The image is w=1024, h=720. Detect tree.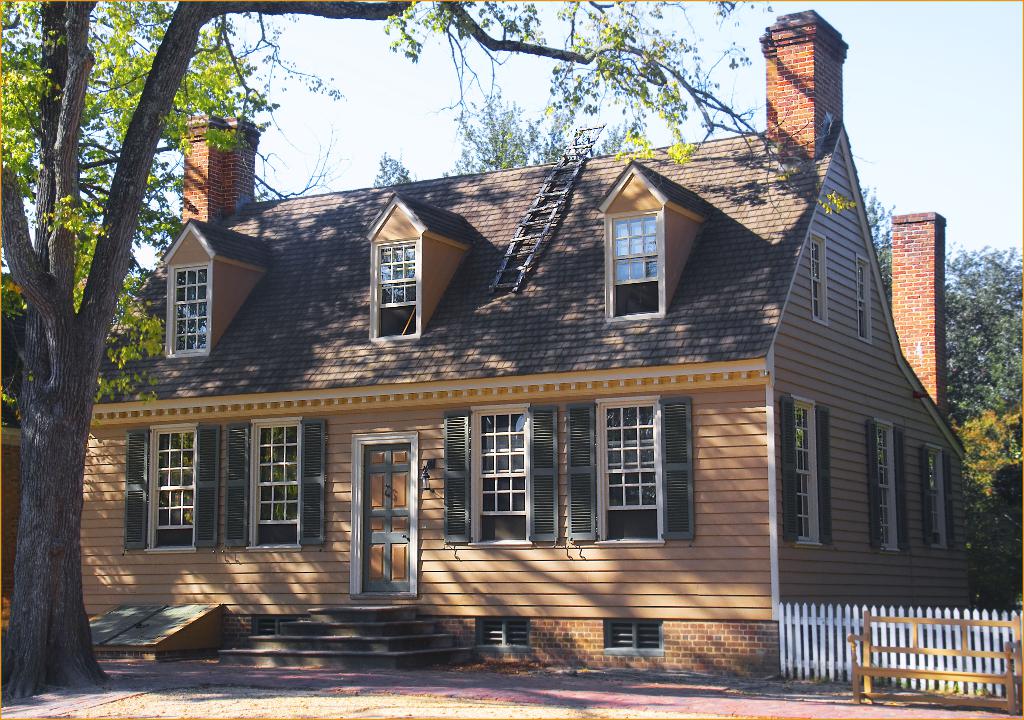
Detection: rect(936, 244, 1023, 431).
